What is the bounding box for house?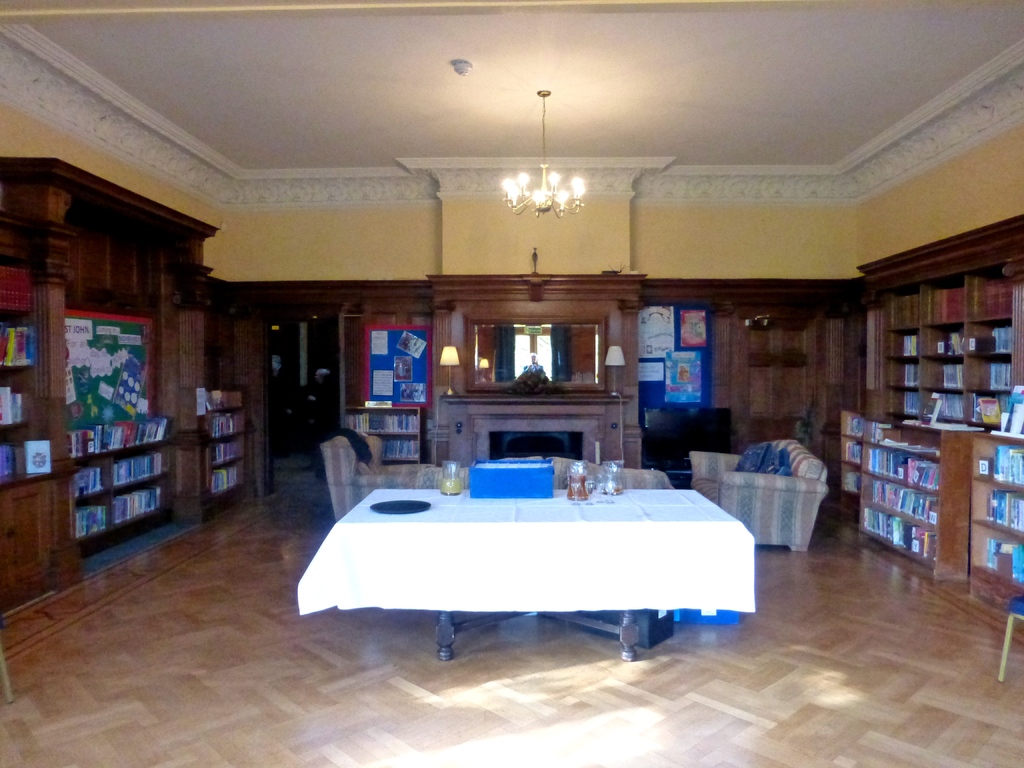
<box>13,3,1004,662</box>.
